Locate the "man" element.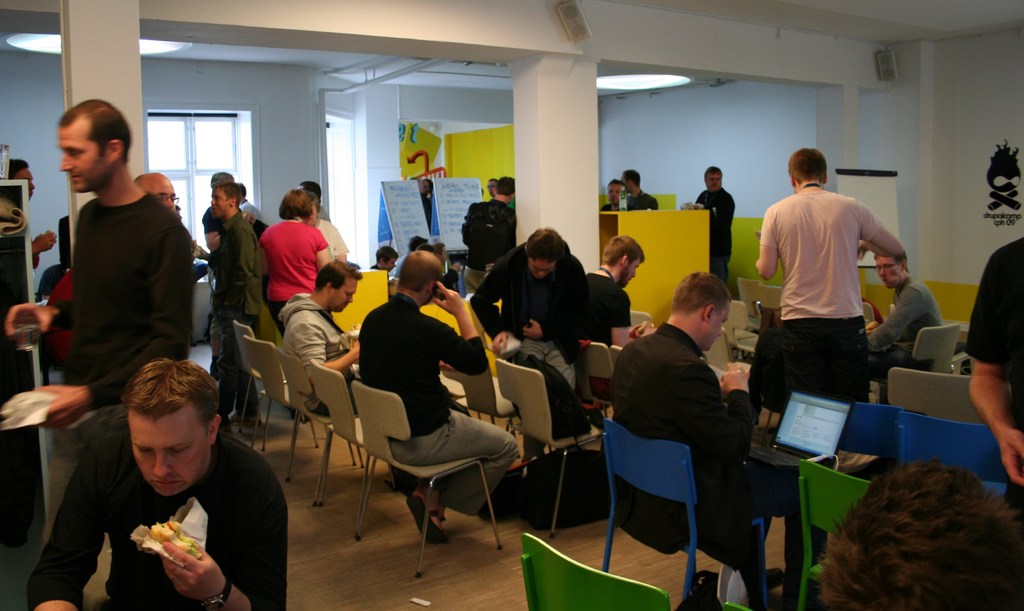
Element bbox: Rect(25, 354, 287, 610).
